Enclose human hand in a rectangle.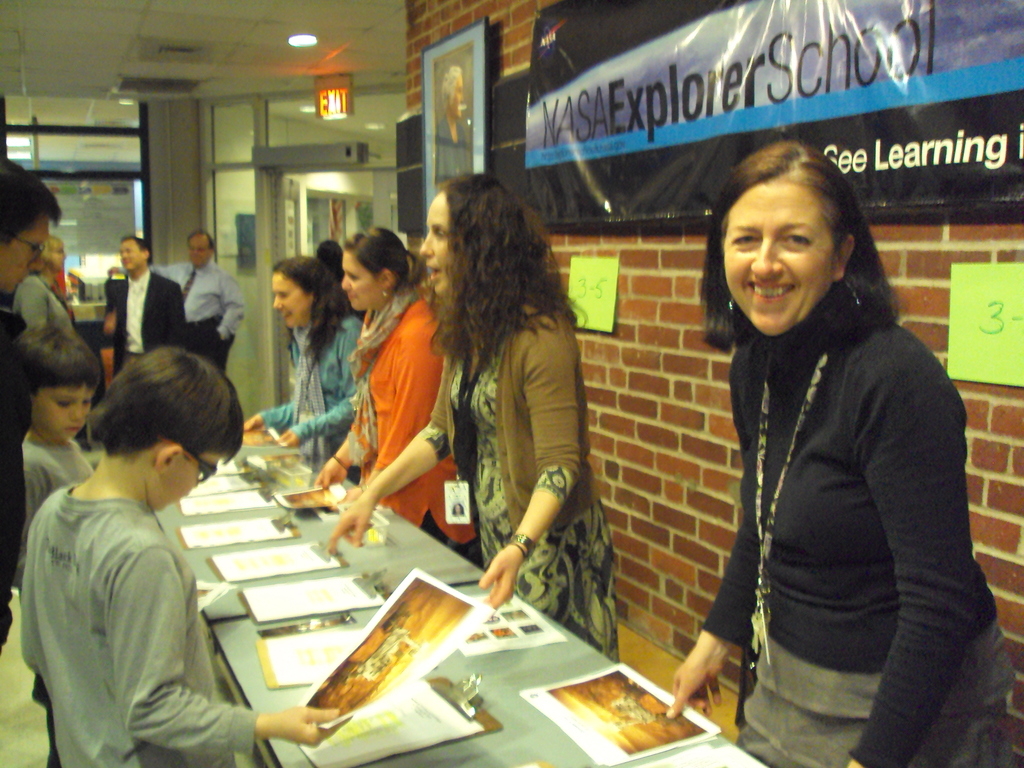
<region>478, 538, 525, 610</region>.
